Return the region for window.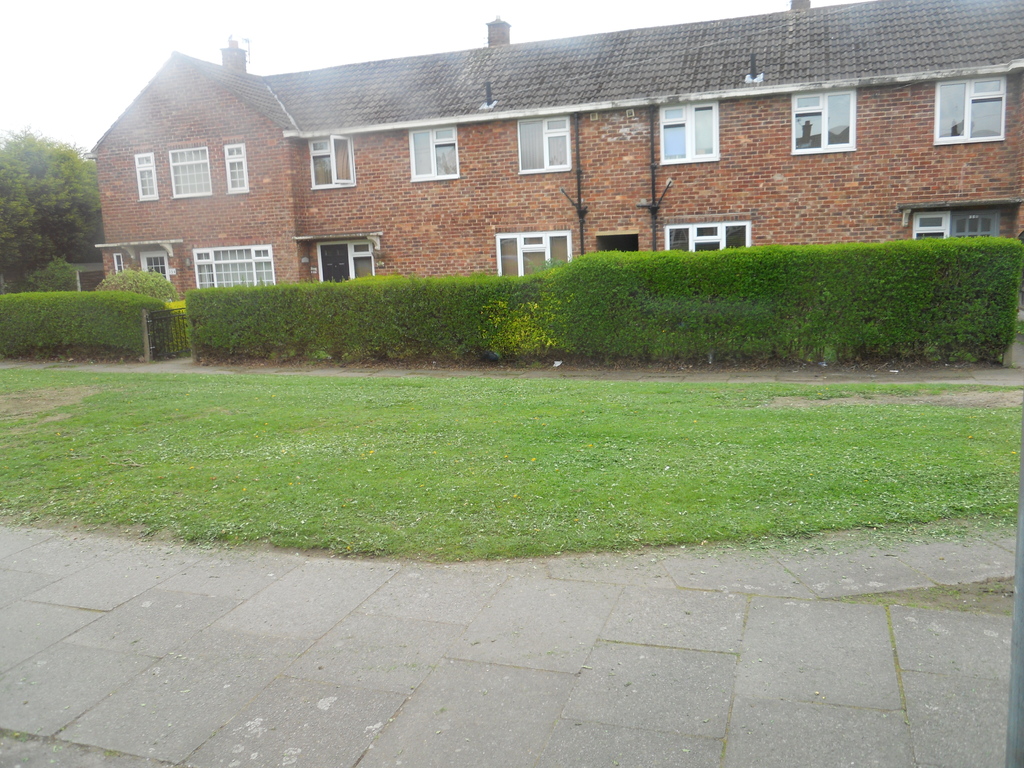
<box>491,231,570,278</box>.
